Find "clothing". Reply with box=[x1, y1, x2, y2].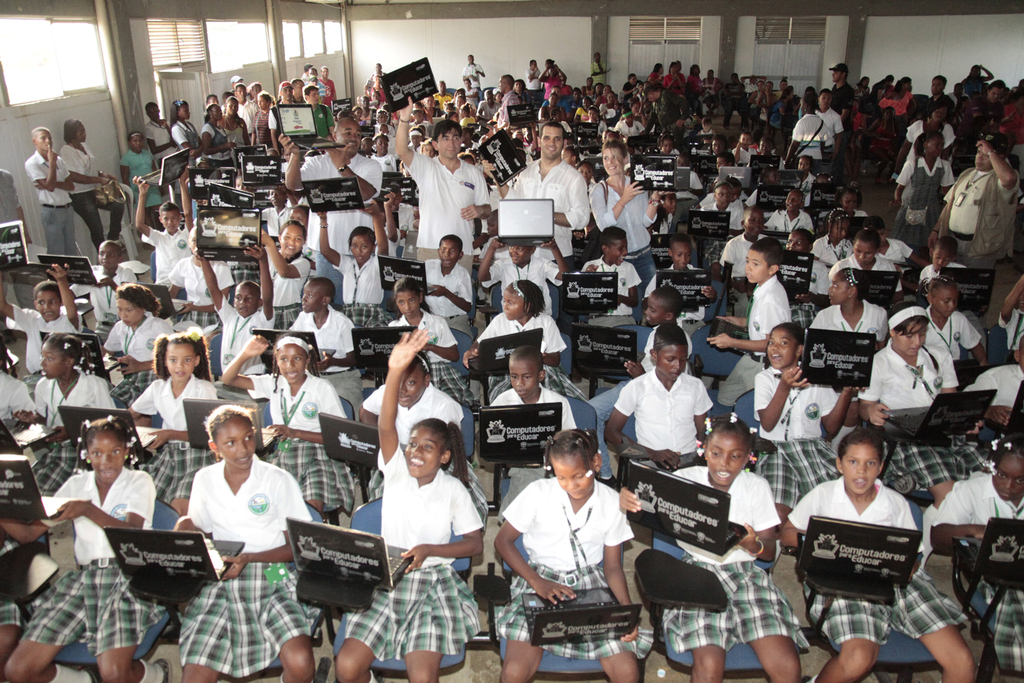
box=[487, 382, 577, 516].
